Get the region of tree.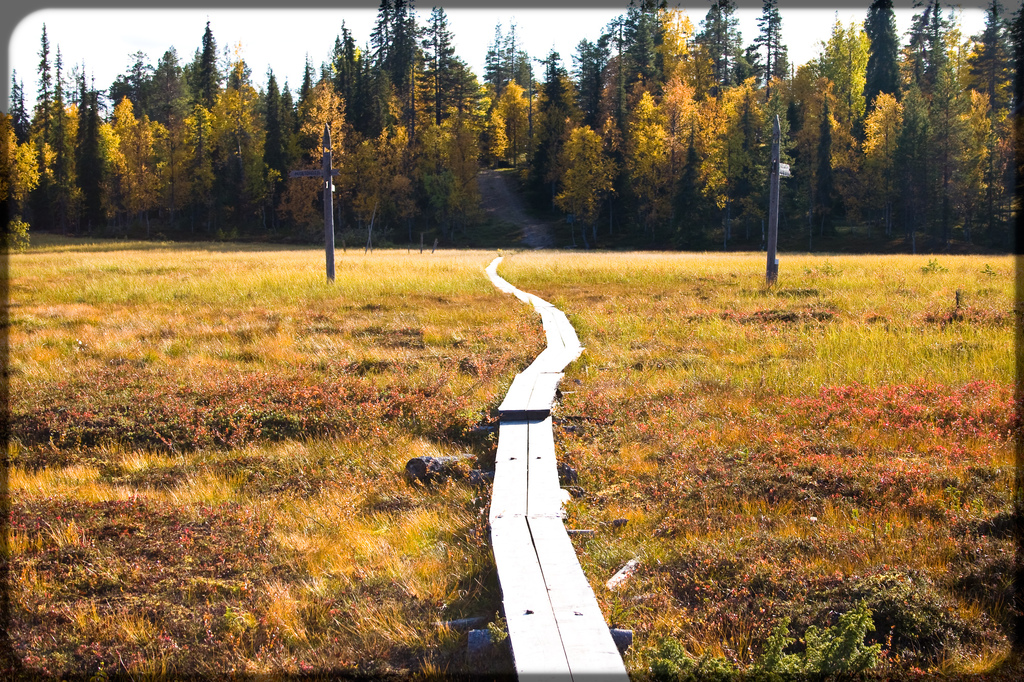
[303,3,483,235].
